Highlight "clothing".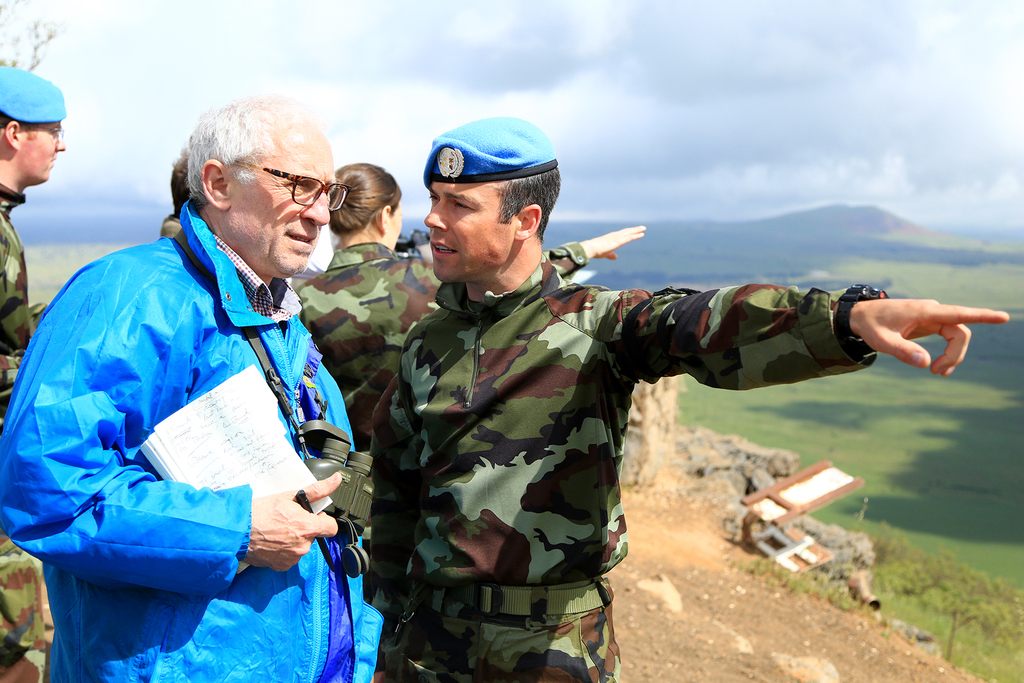
Highlighted region: [289, 236, 431, 450].
